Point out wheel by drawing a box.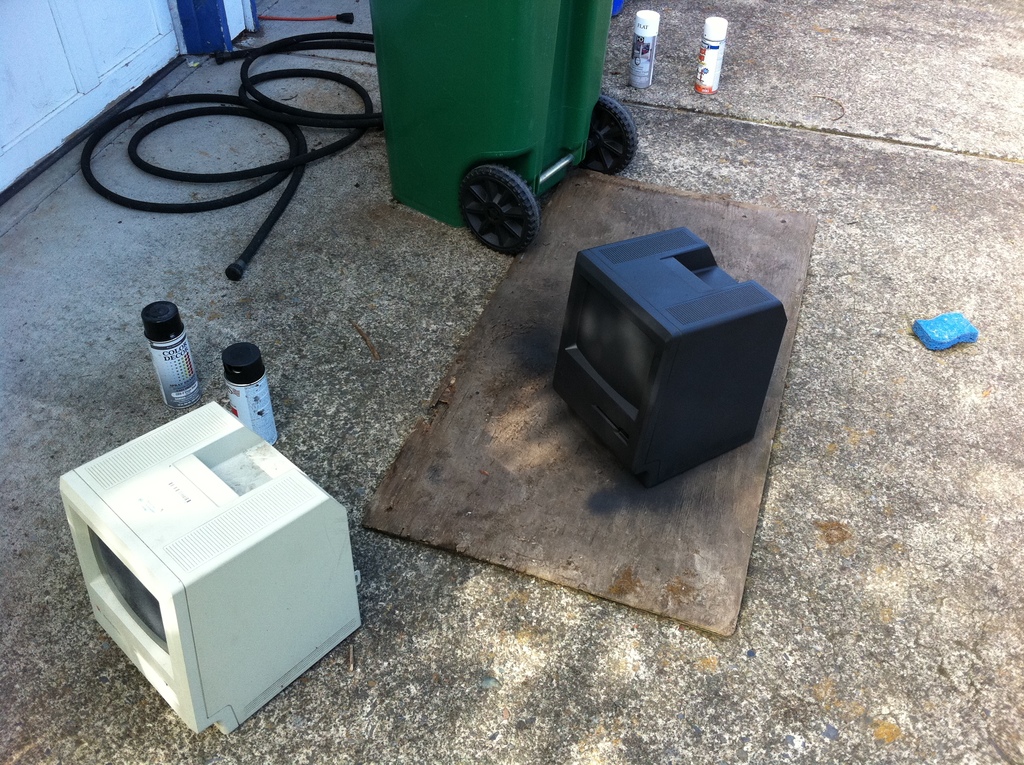
[x1=456, y1=152, x2=545, y2=239].
